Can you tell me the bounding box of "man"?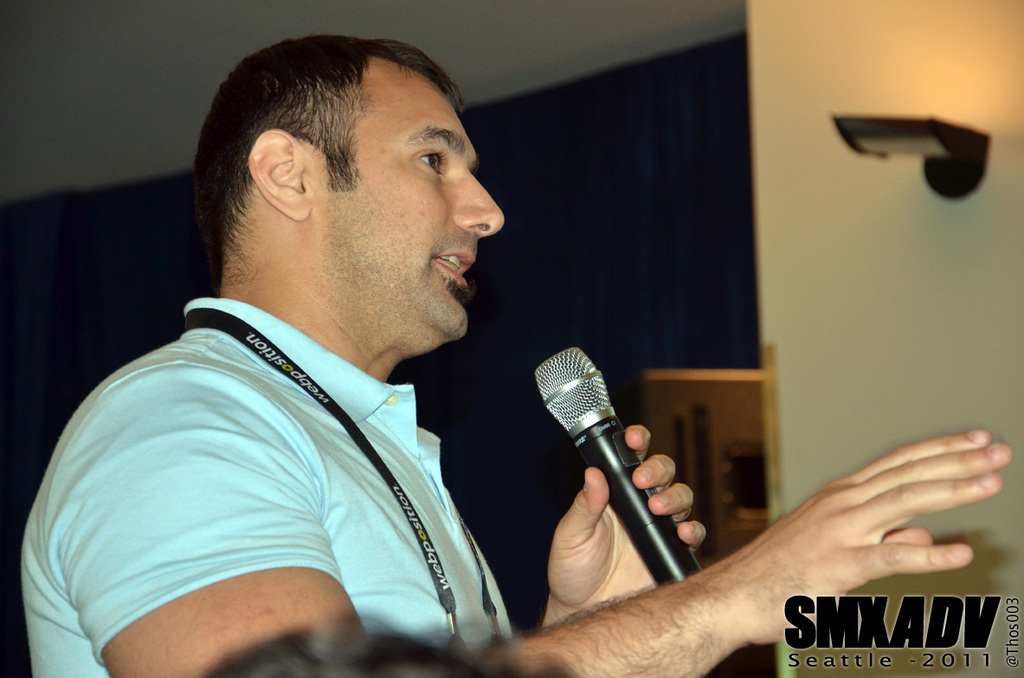
{"x1": 61, "y1": 71, "x2": 818, "y2": 652}.
